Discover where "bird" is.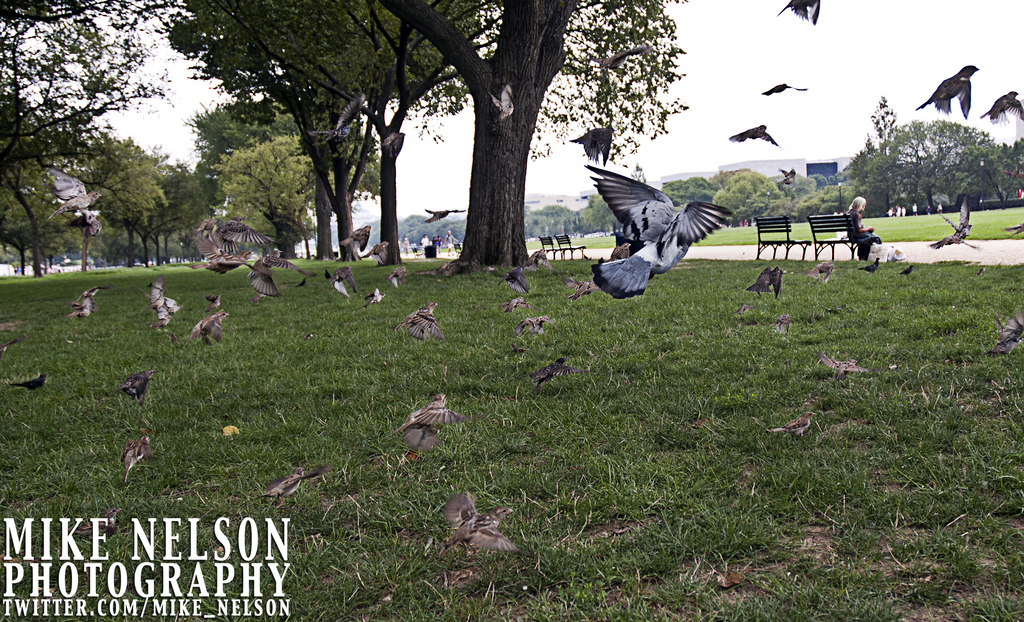
Discovered at bbox(564, 127, 621, 172).
